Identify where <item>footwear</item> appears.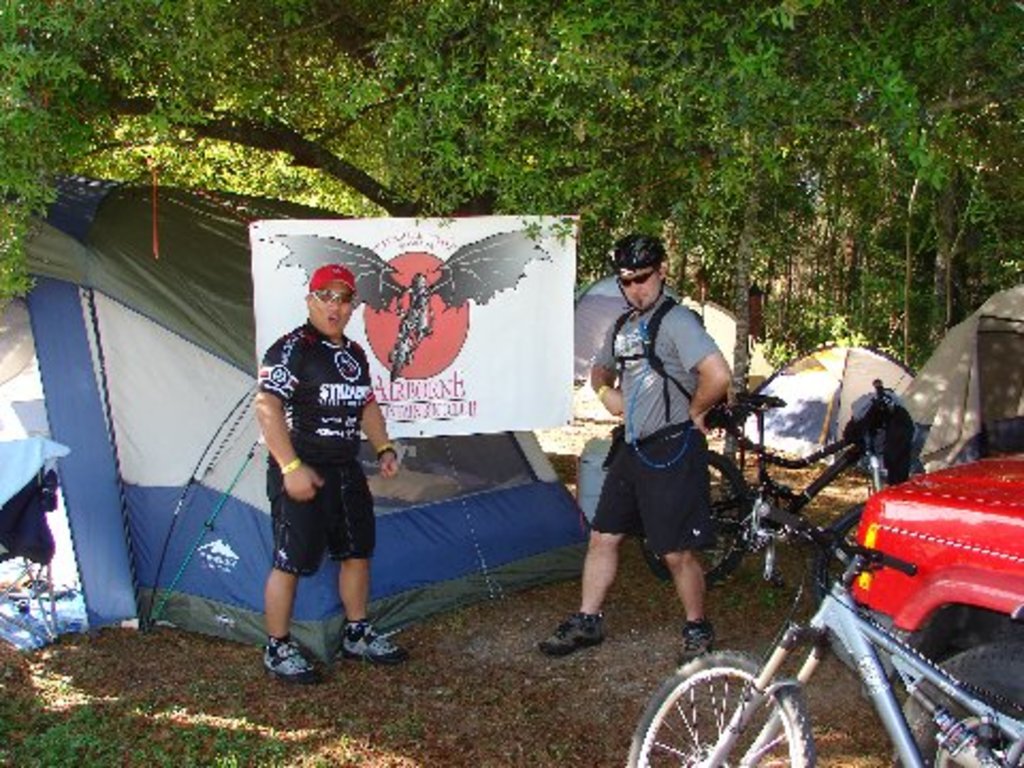
Appears at x1=666 y1=606 x2=713 y2=670.
